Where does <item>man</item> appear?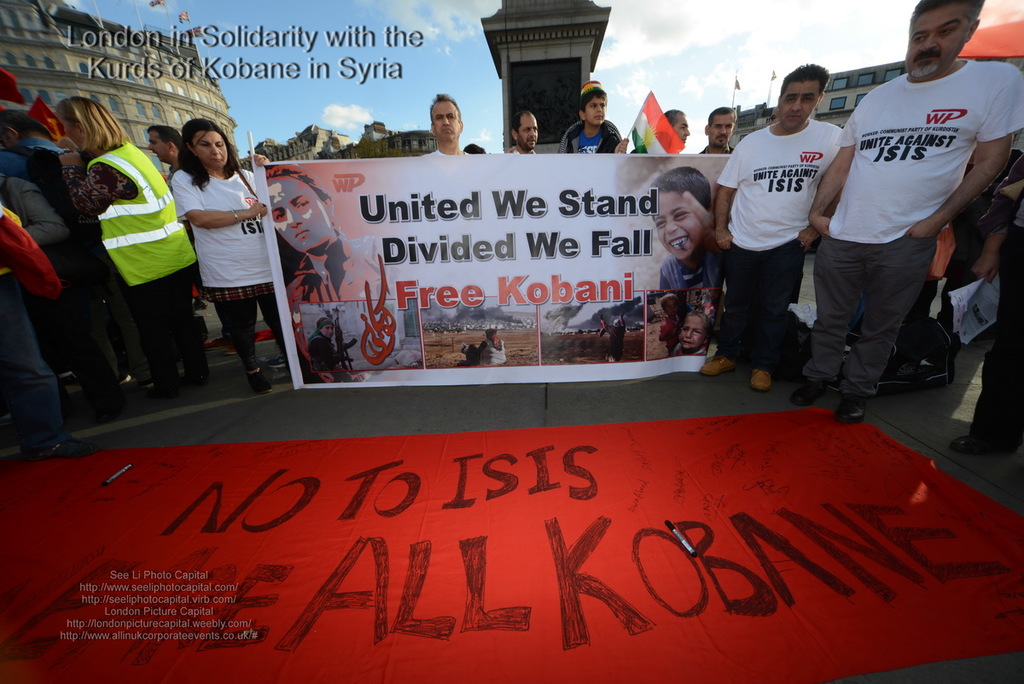
Appears at region(145, 127, 186, 195).
